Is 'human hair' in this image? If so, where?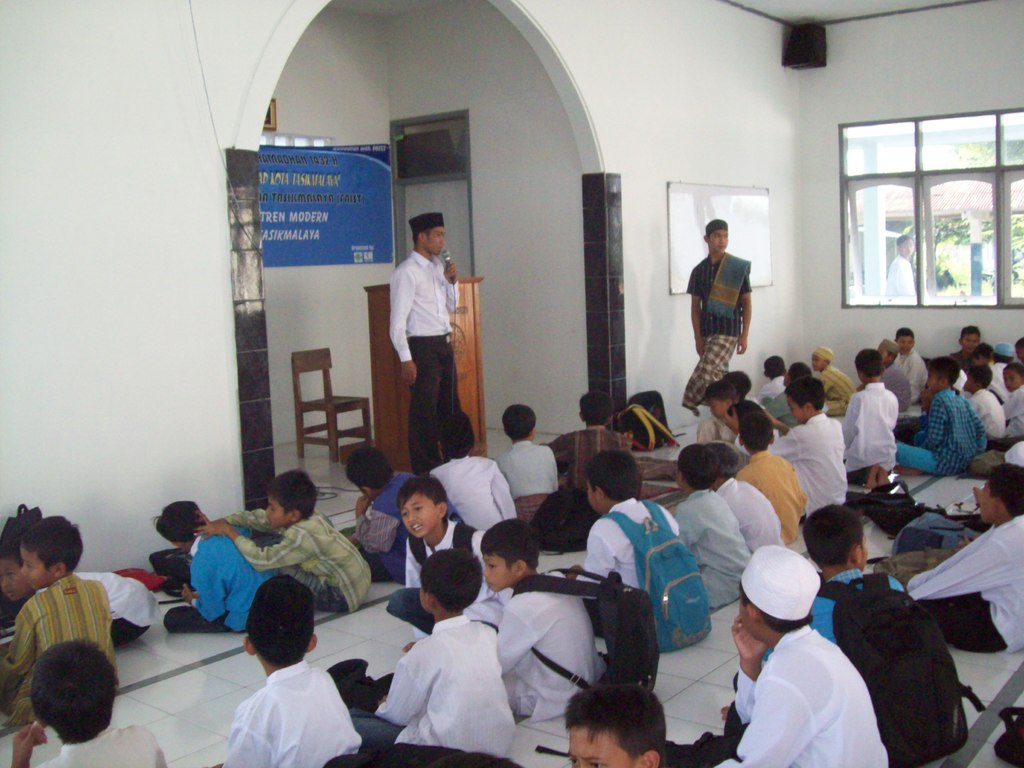
Yes, at l=266, t=468, r=321, b=520.
